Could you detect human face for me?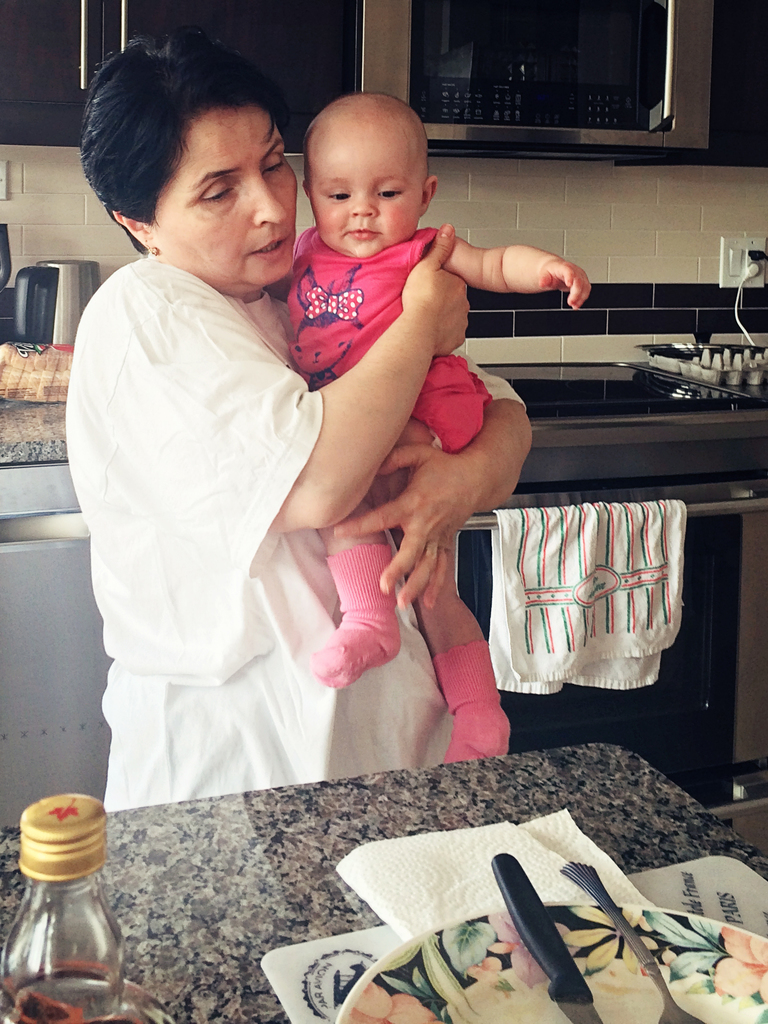
Detection result: bbox=(148, 99, 302, 288).
